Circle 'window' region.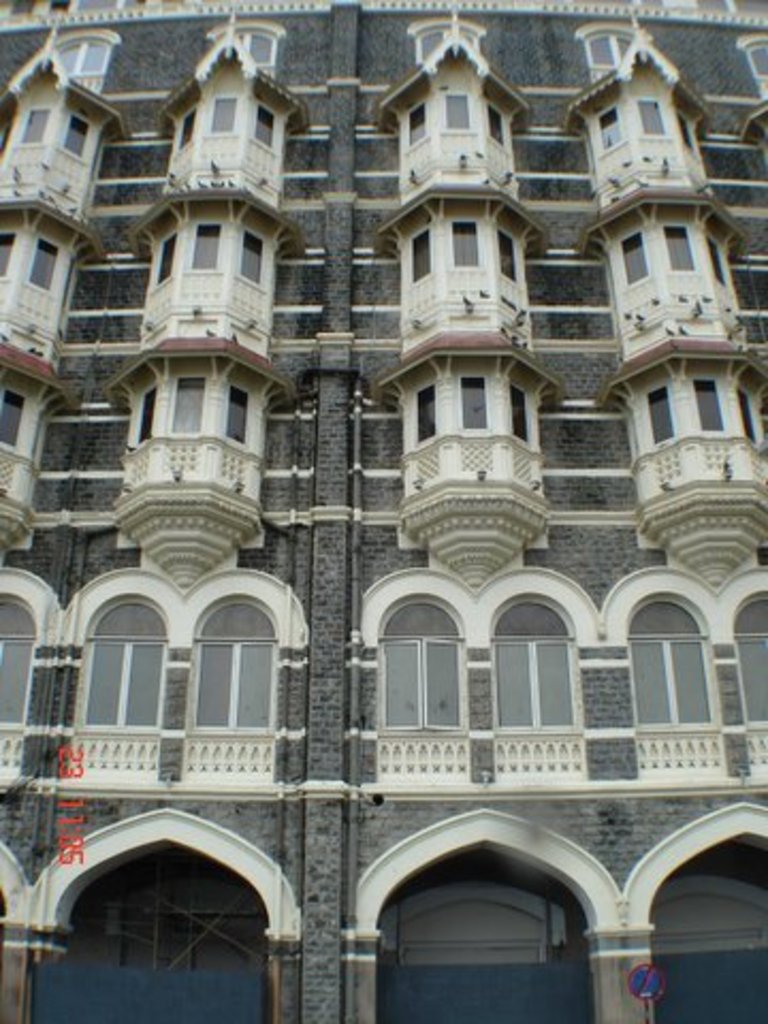
Region: <region>727, 631, 766, 727</region>.
